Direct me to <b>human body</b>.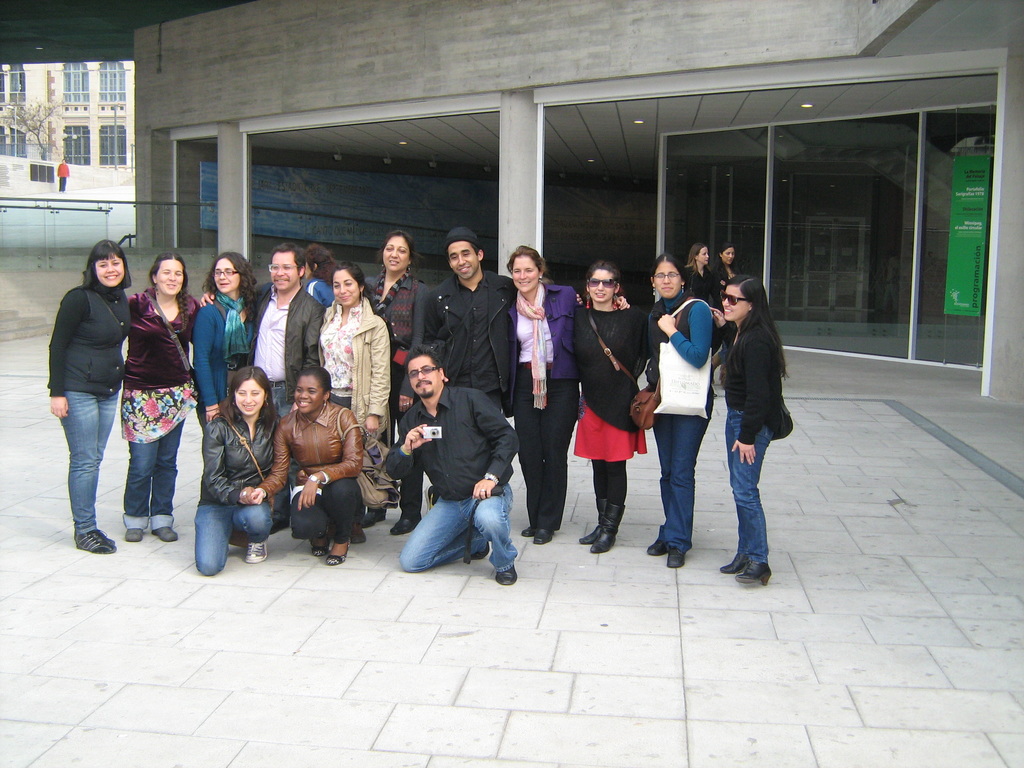
Direction: x1=364 y1=220 x2=432 y2=408.
